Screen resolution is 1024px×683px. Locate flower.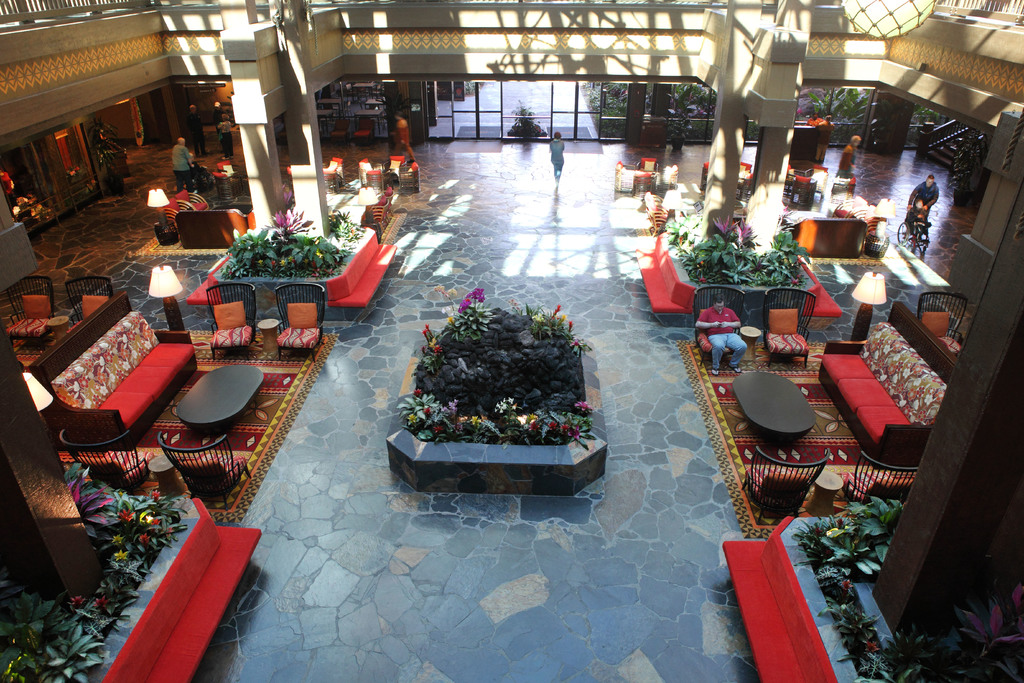
crop(441, 308, 446, 313).
